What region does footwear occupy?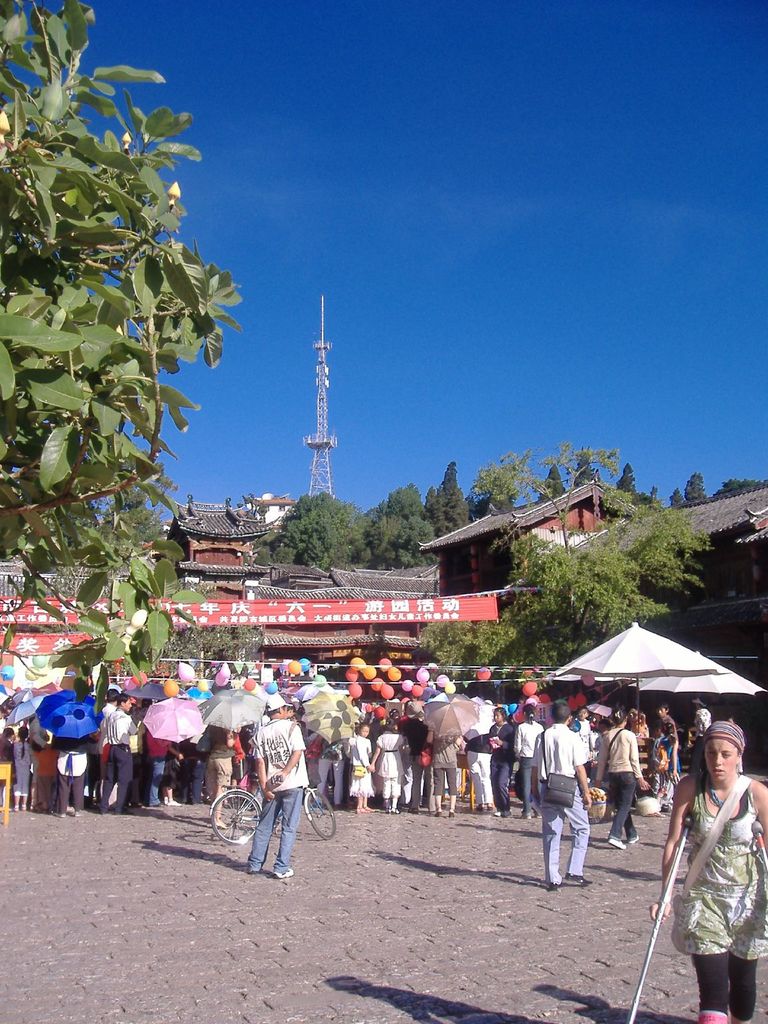
494/808/511/817.
